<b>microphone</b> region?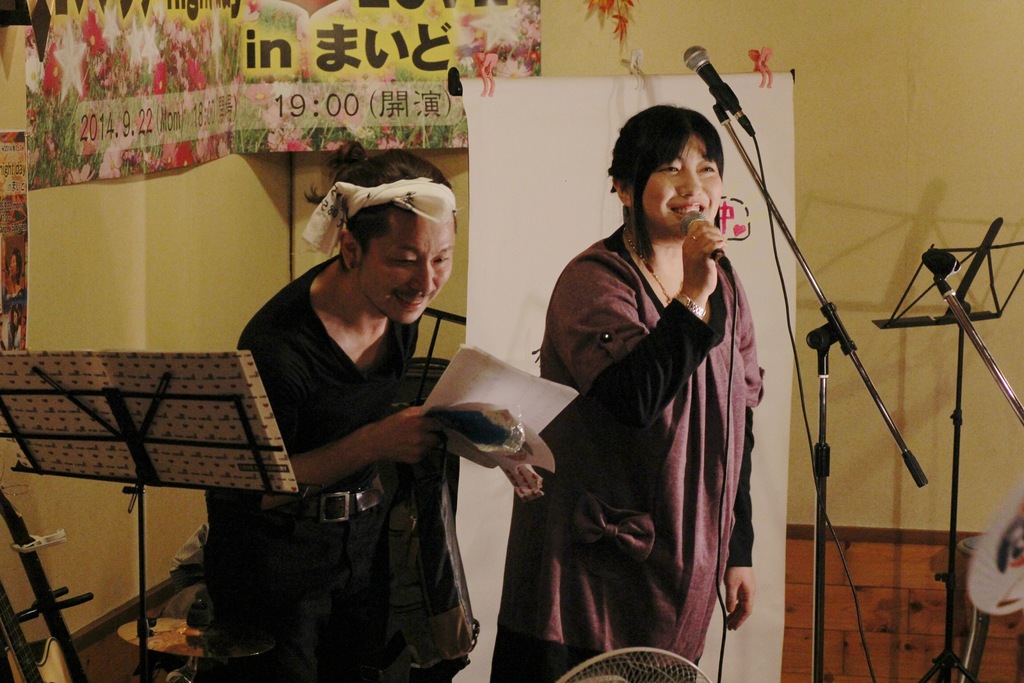
679, 41, 770, 119
